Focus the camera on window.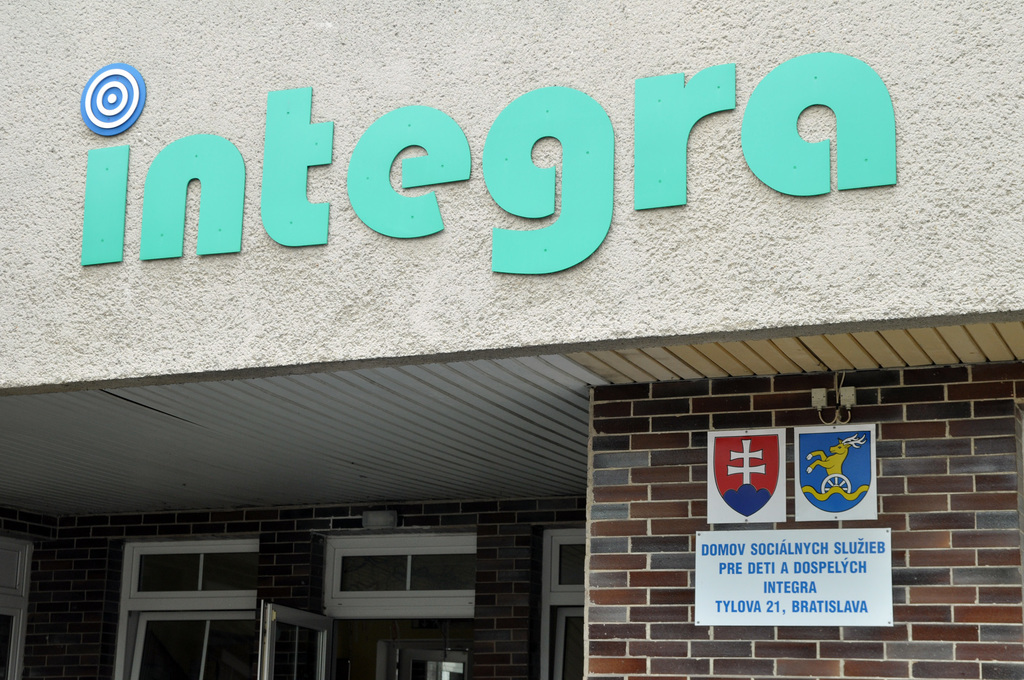
Focus region: {"x1": 303, "y1": 535, "x2": 507, "y2": 632}.
